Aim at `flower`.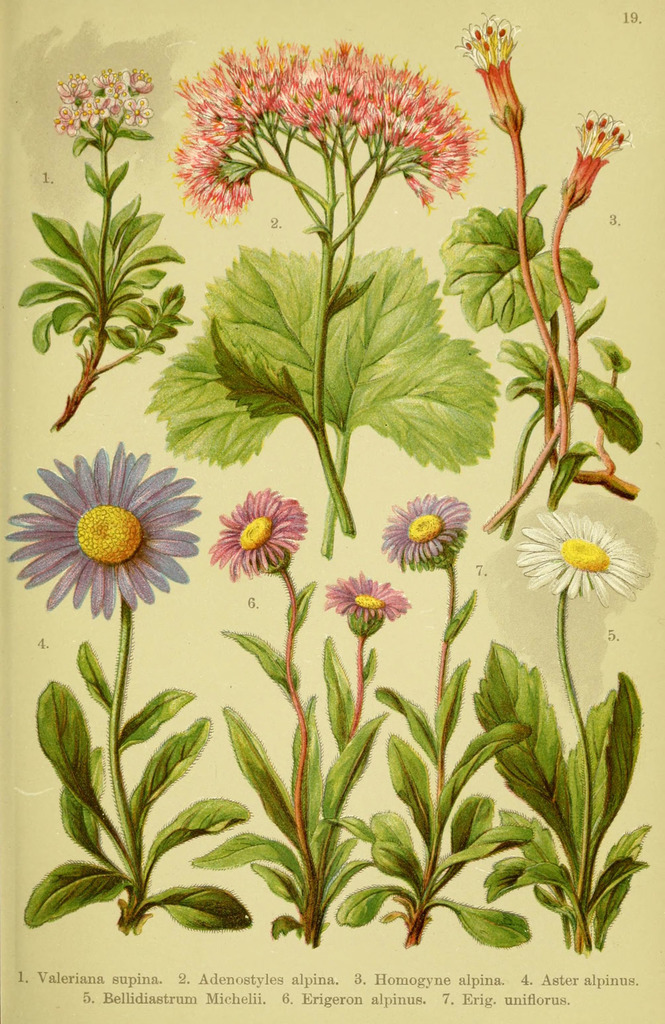
Aimed at 50, 63, 154, 139.
